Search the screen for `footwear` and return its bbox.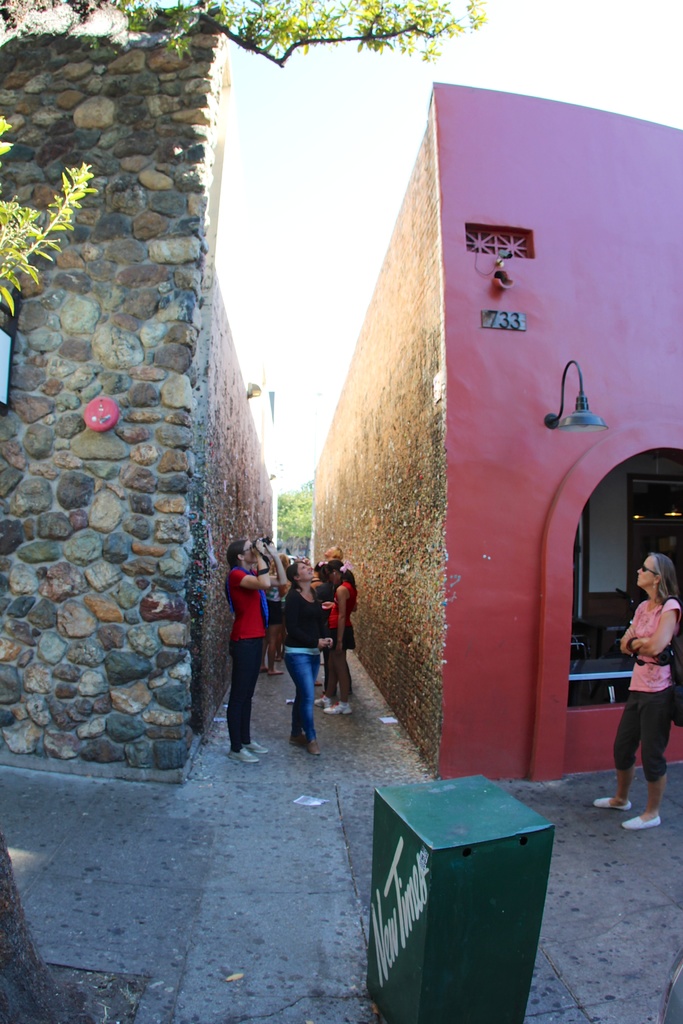
Found: {"x1": 324, "y1": 703, "x2": 350, "y2": 714}.
